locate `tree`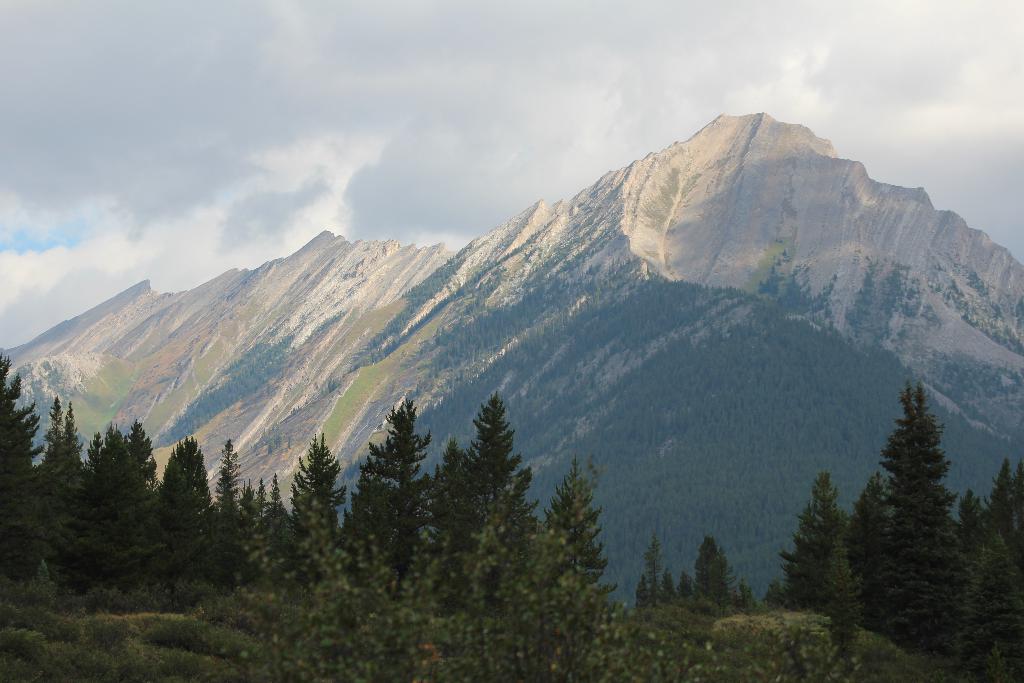
box(694, 541, 732, 604)
